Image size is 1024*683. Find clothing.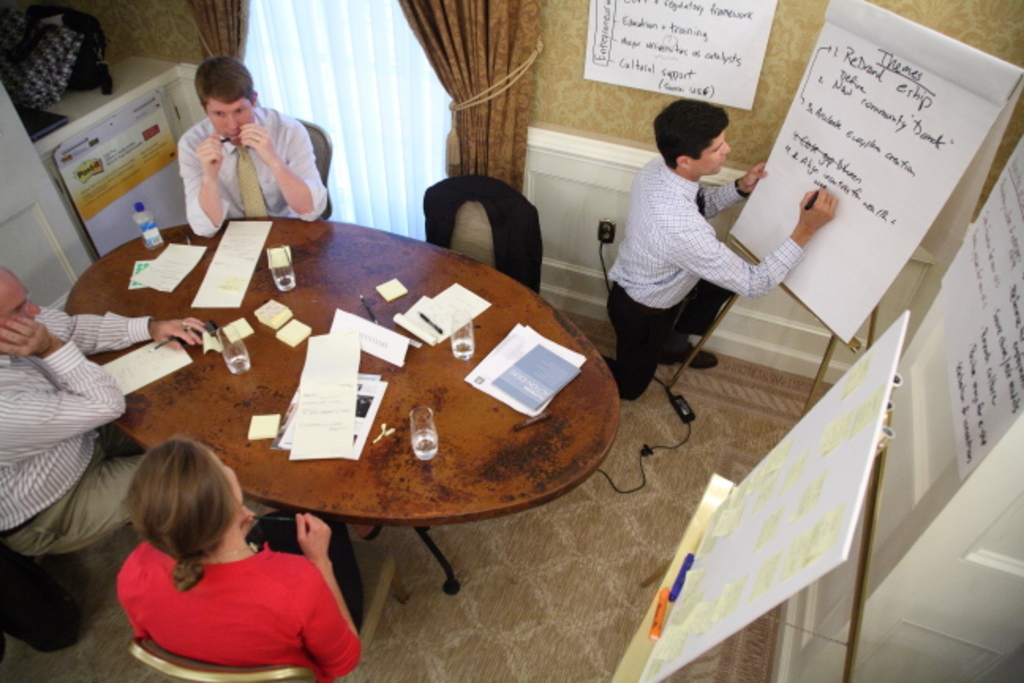
rect(179, 101, 329, 240).
